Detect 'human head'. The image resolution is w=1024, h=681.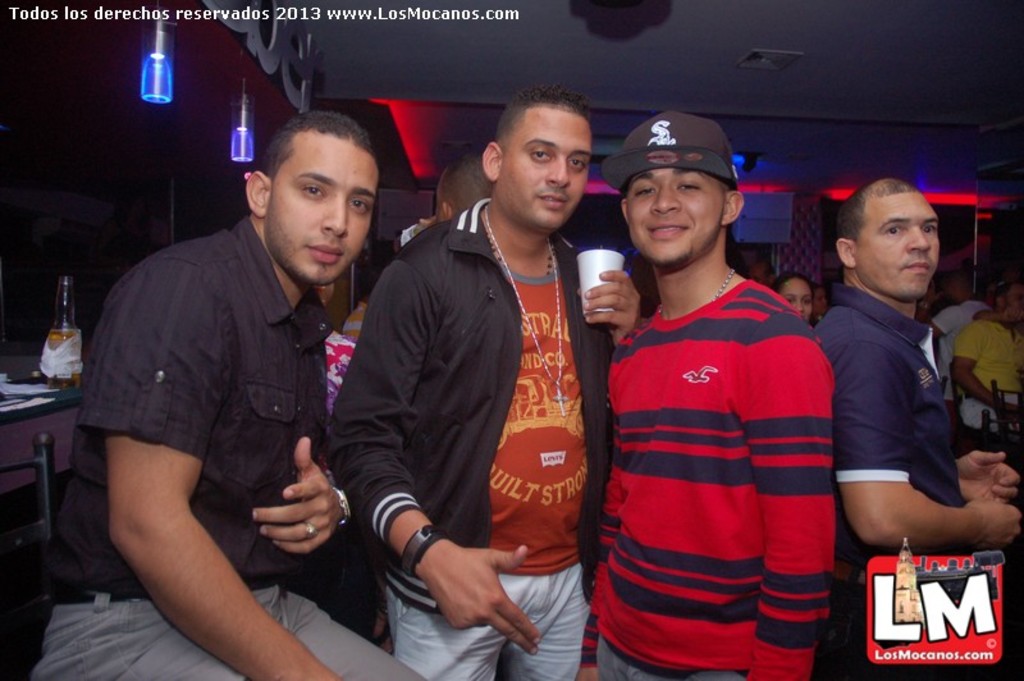
crop(621, 111, 745, 270).
